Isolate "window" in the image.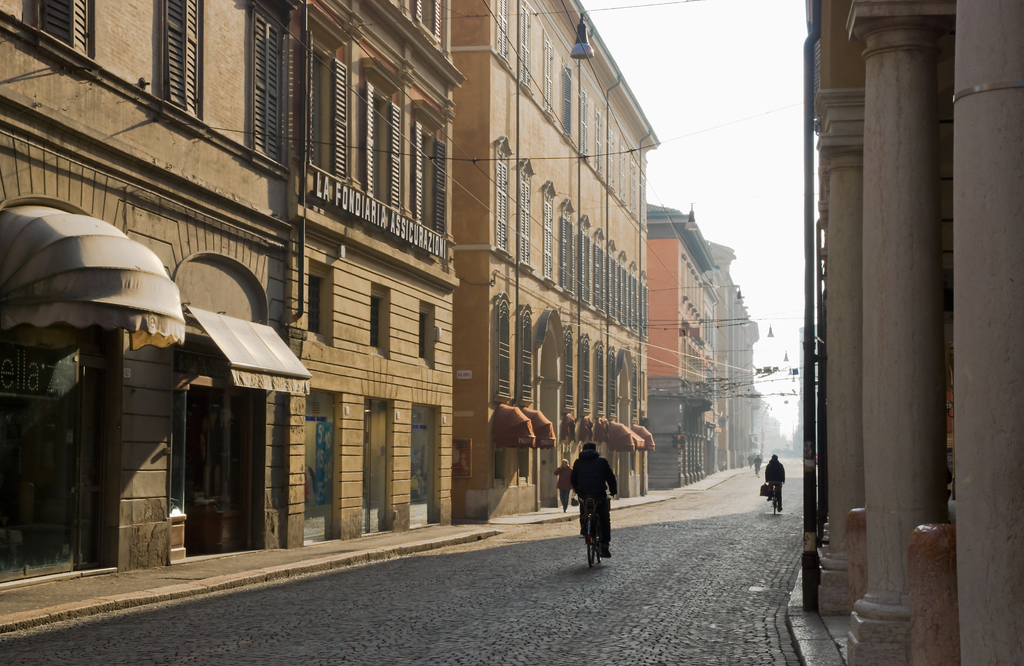
Isolated region: [x1=252, y1=0, x2=292, y2=163].
